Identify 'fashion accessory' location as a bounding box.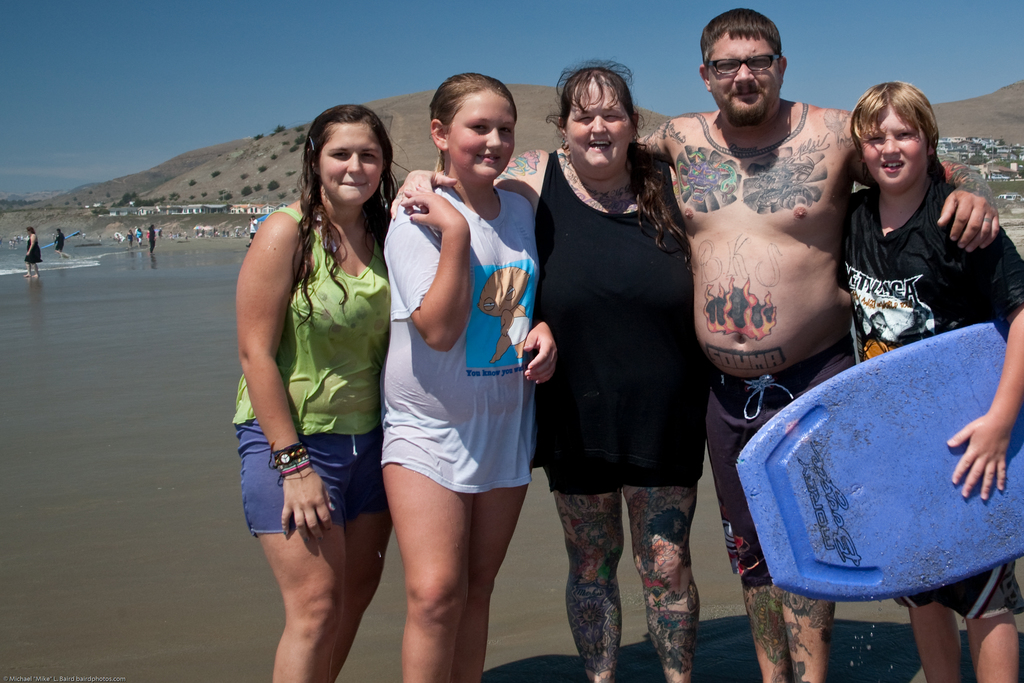
l=307, t=133, r=318, b=152.
